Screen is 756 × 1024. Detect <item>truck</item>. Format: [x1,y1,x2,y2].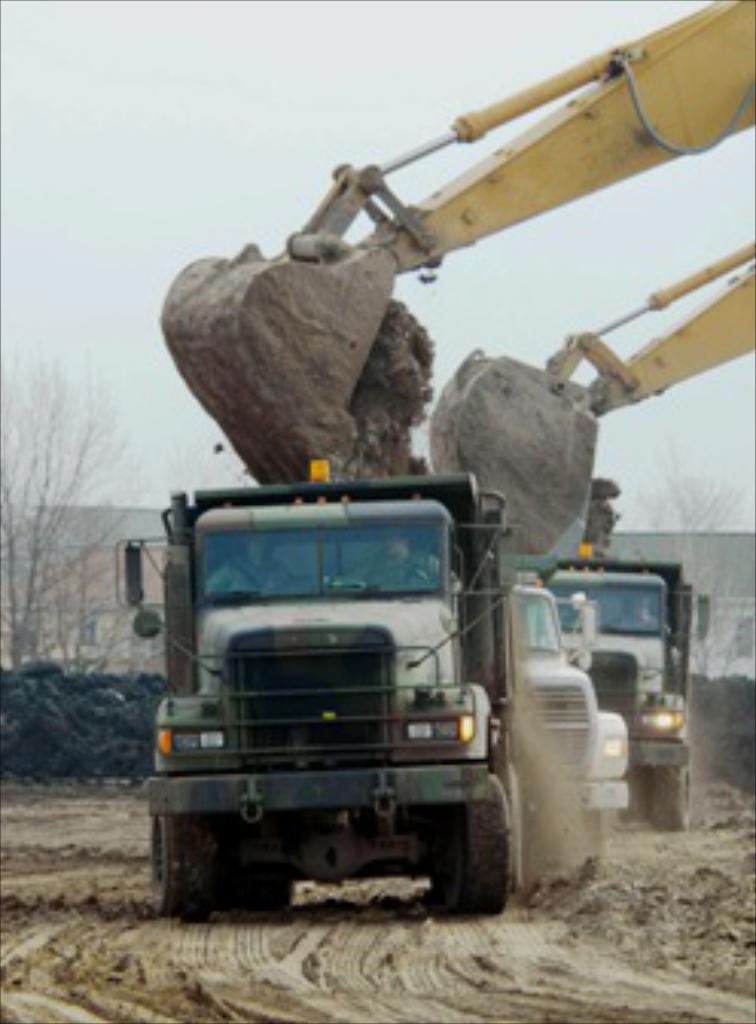
[98,457,466,914].
